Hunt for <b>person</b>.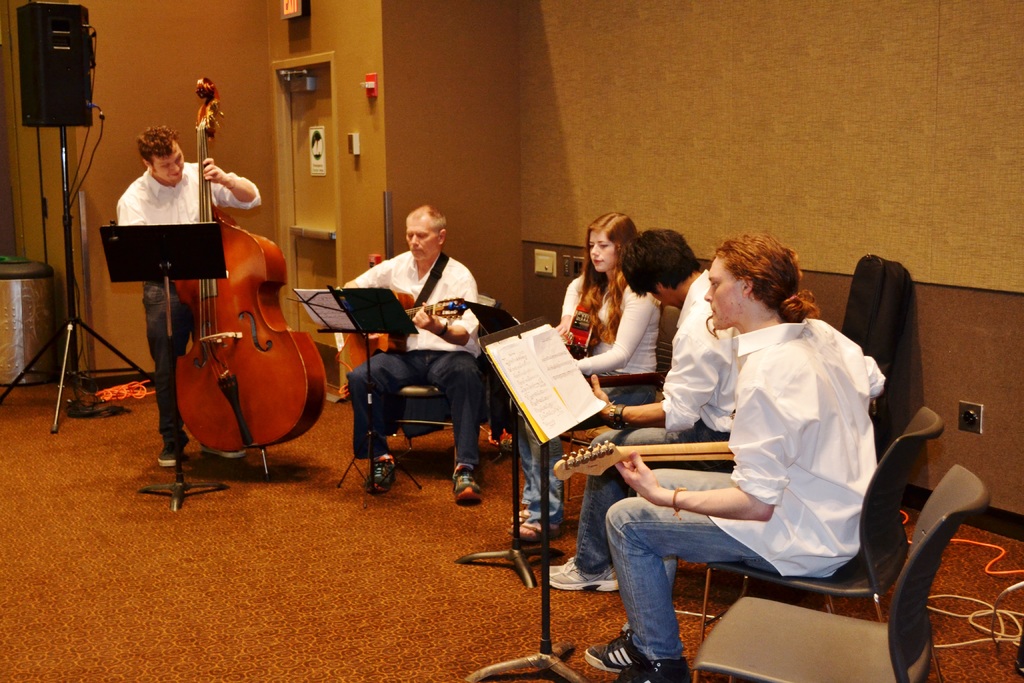
Hunted down at detection(530, 231, 740, 588).
